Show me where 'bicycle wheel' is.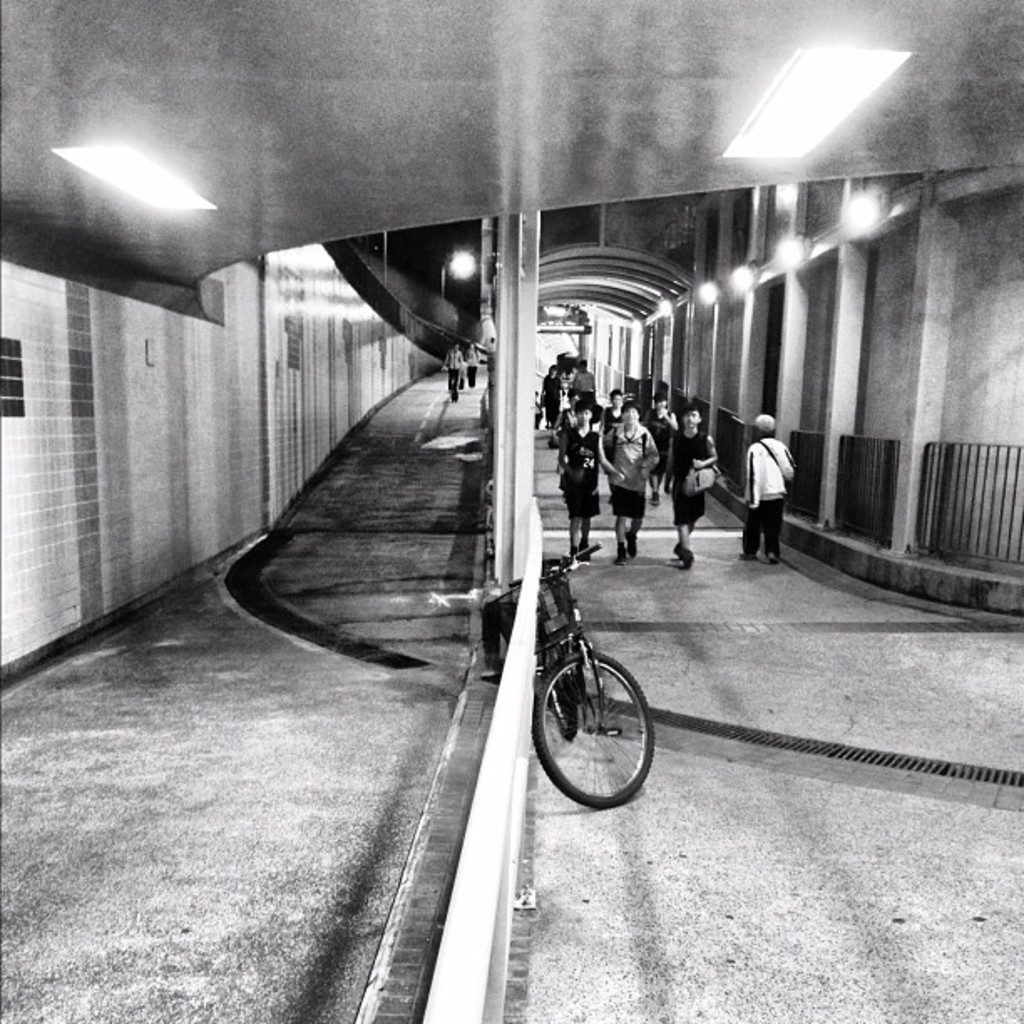
'bicycle wheel' is at (left=554, top=651, right=661, bottom=805).
